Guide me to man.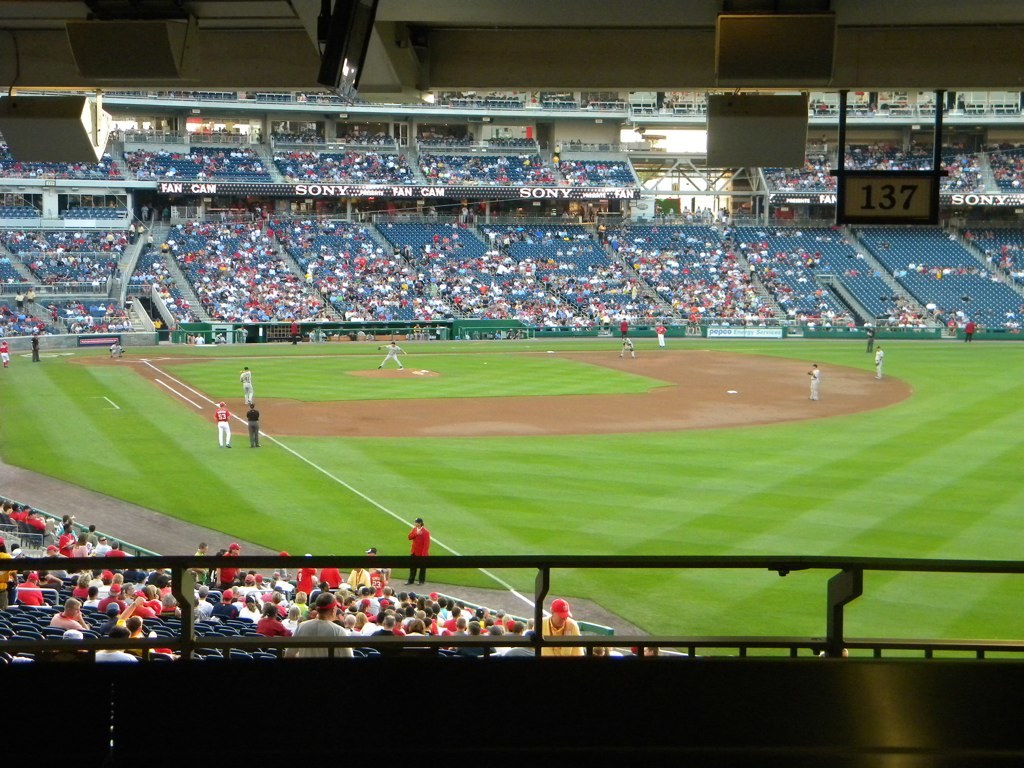
Guidance: bbox(95, 626, 136, 663).
